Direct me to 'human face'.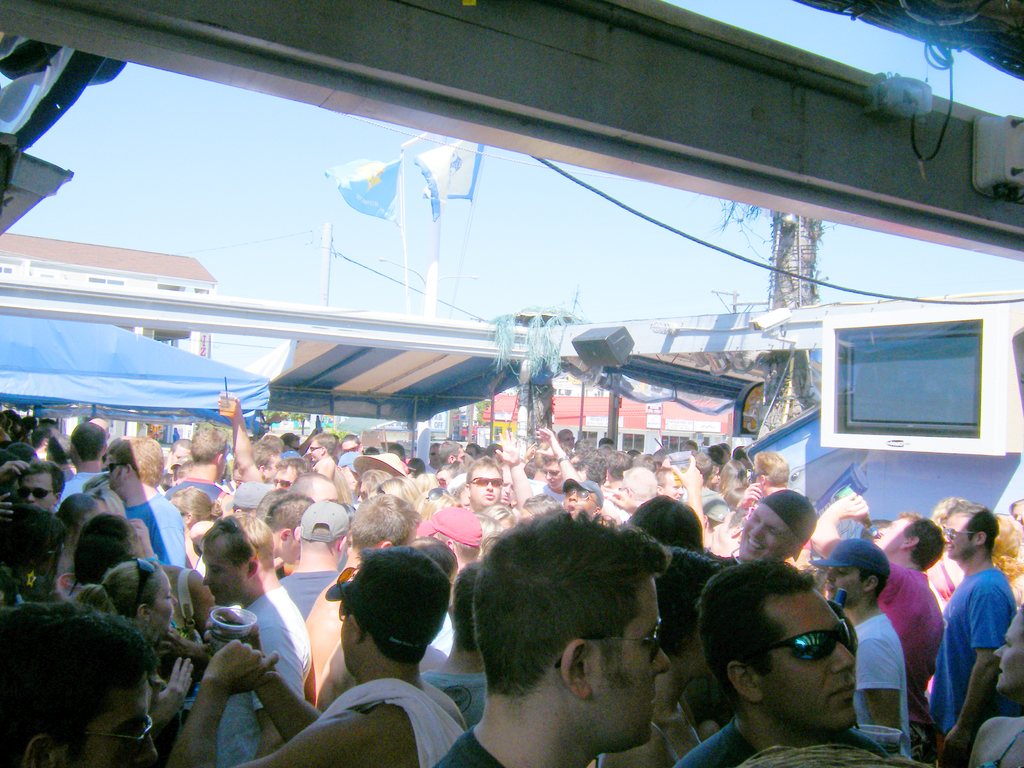
Direction: locate(340, 611, 358, 676).
